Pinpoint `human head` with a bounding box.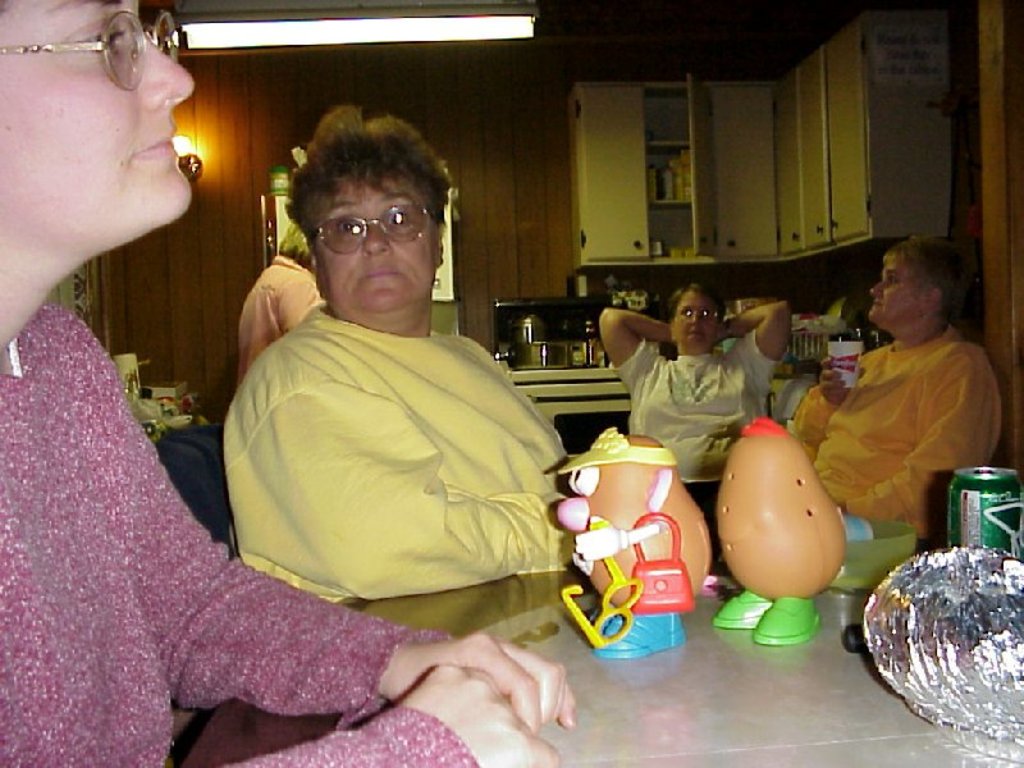
278:218:310:260.
